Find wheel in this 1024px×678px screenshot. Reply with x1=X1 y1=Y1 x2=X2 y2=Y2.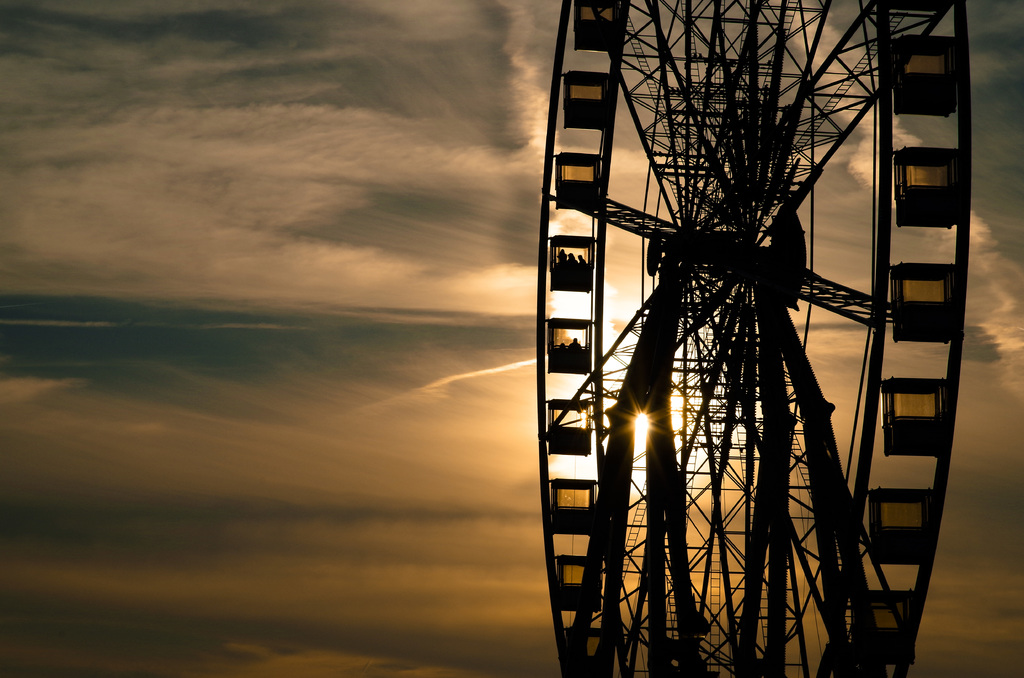
x1=519 y1=16 x2=954 y2=636.
